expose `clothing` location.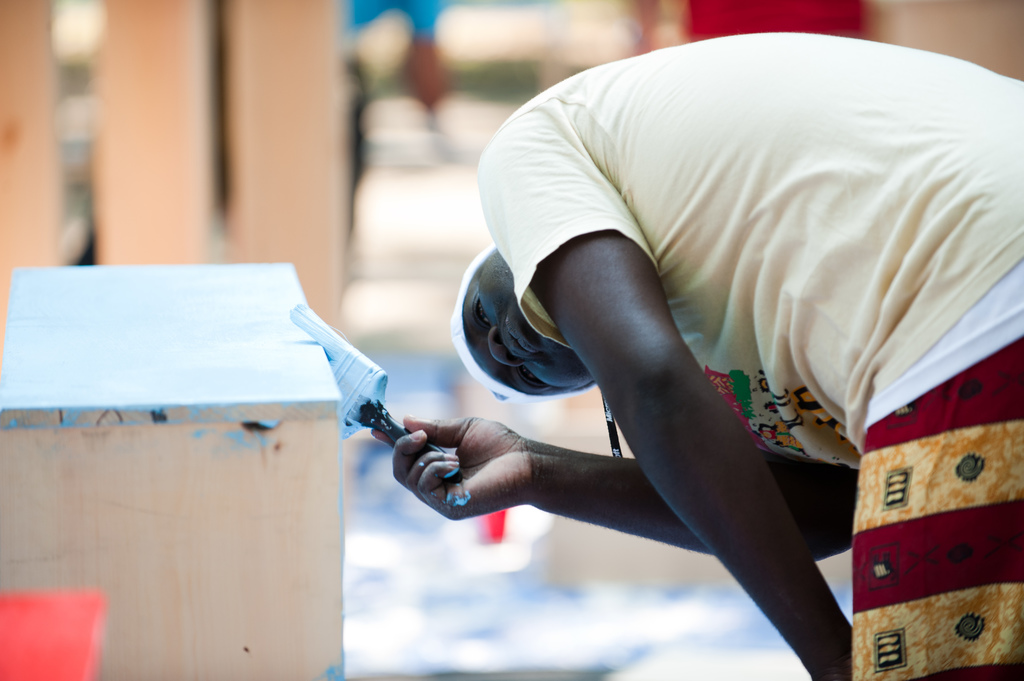
Exposed at l=412, t=31, r=996, b=639.
